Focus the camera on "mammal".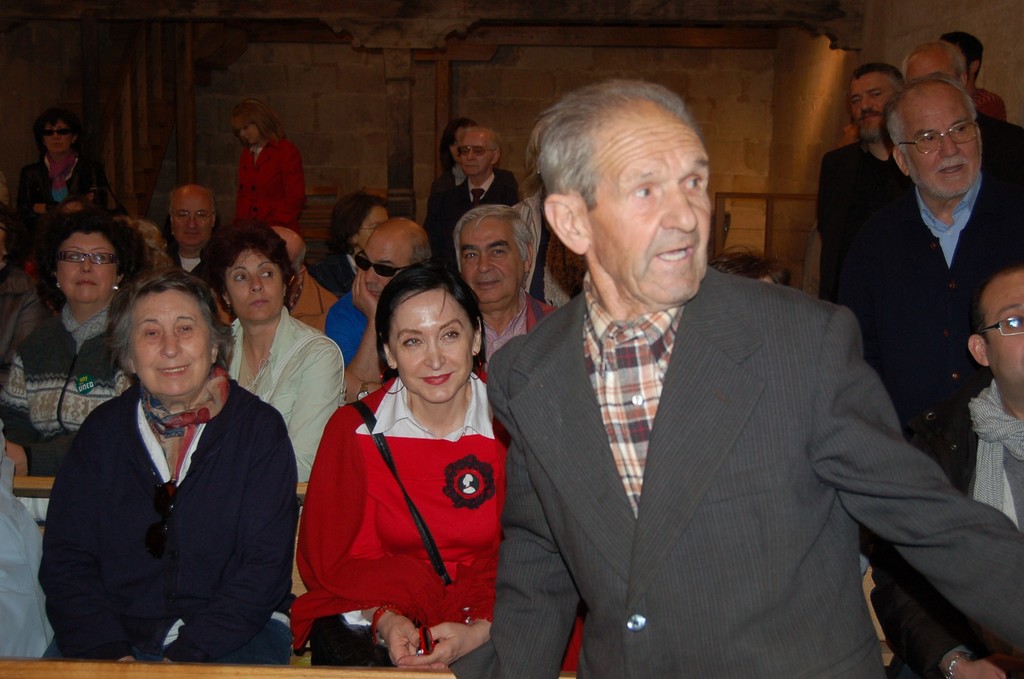
Focus region: crop(806, 66, 900, 239).
